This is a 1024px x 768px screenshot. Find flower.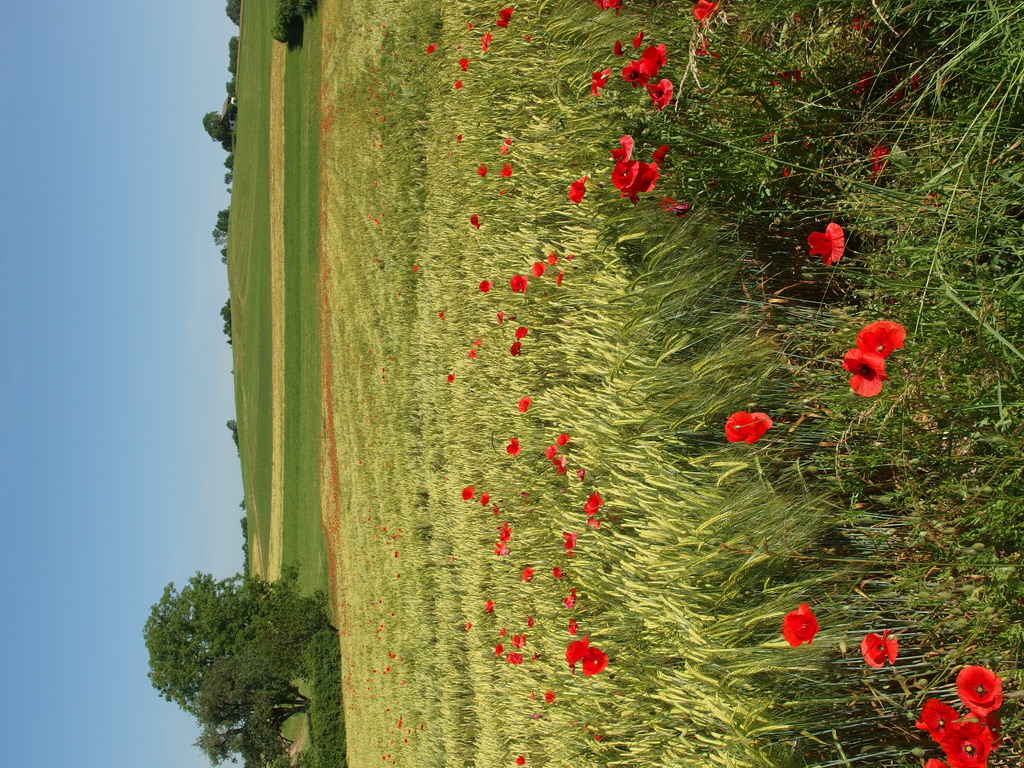
Bounding box: l=515, t=397, r=531, b=409.
